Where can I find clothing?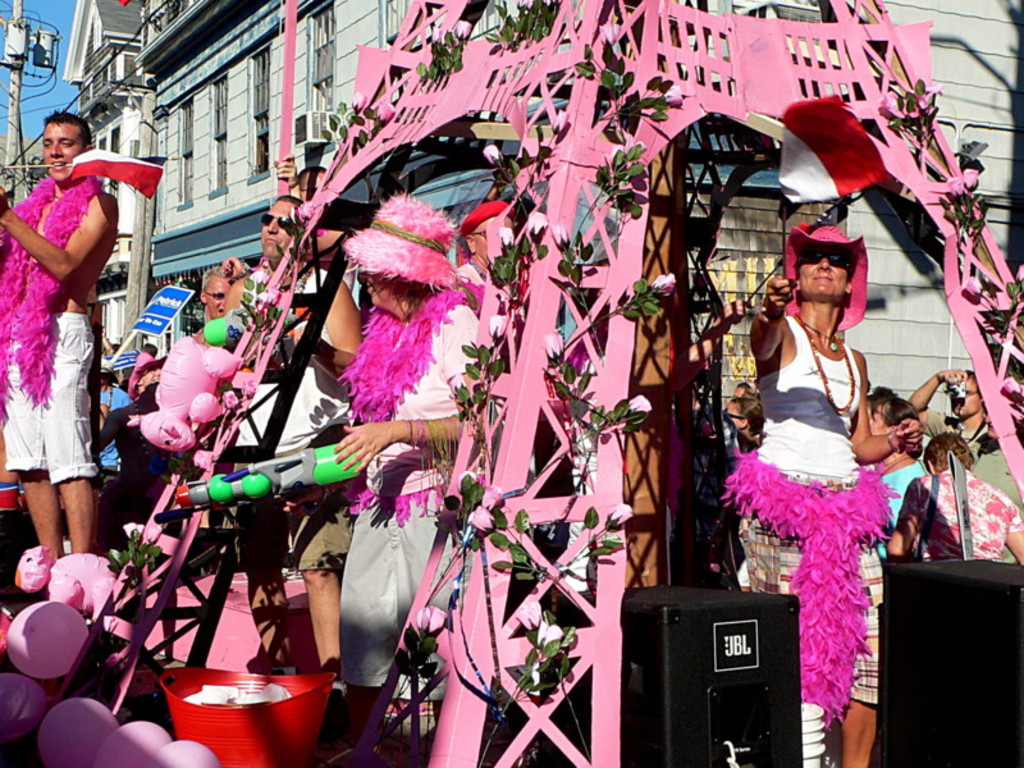
You can find it at bbox=[225, 265, 357, 567].
